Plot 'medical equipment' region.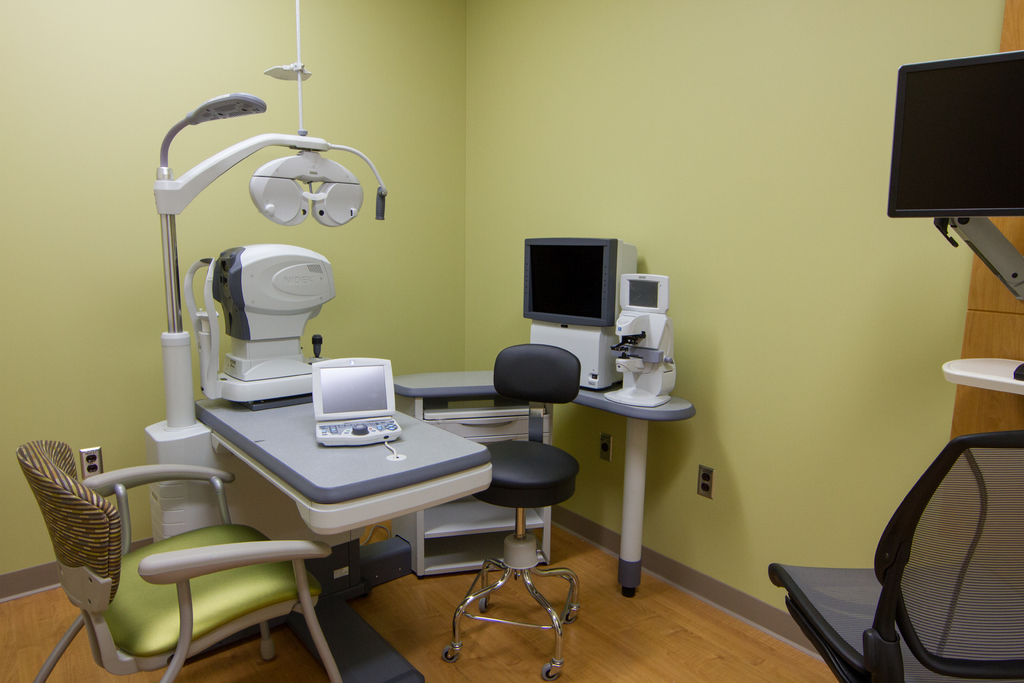
Plotted at <region>887, 51, 1023, 385</region>.
